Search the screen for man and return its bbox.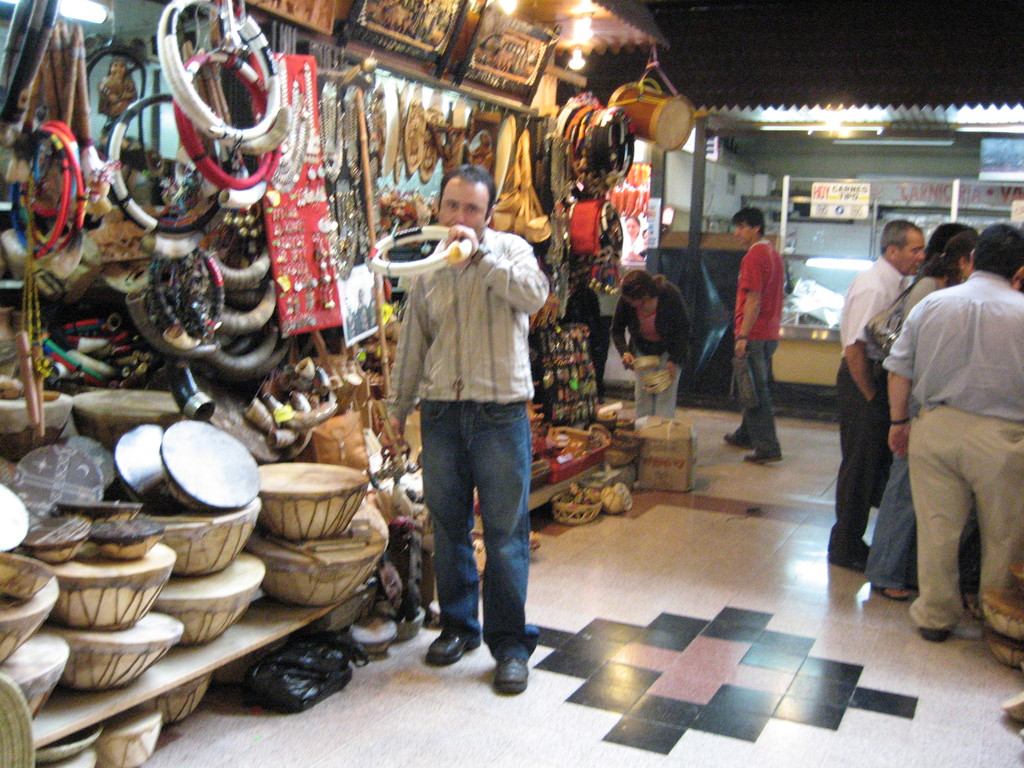
Found: 723/205/792/466.
